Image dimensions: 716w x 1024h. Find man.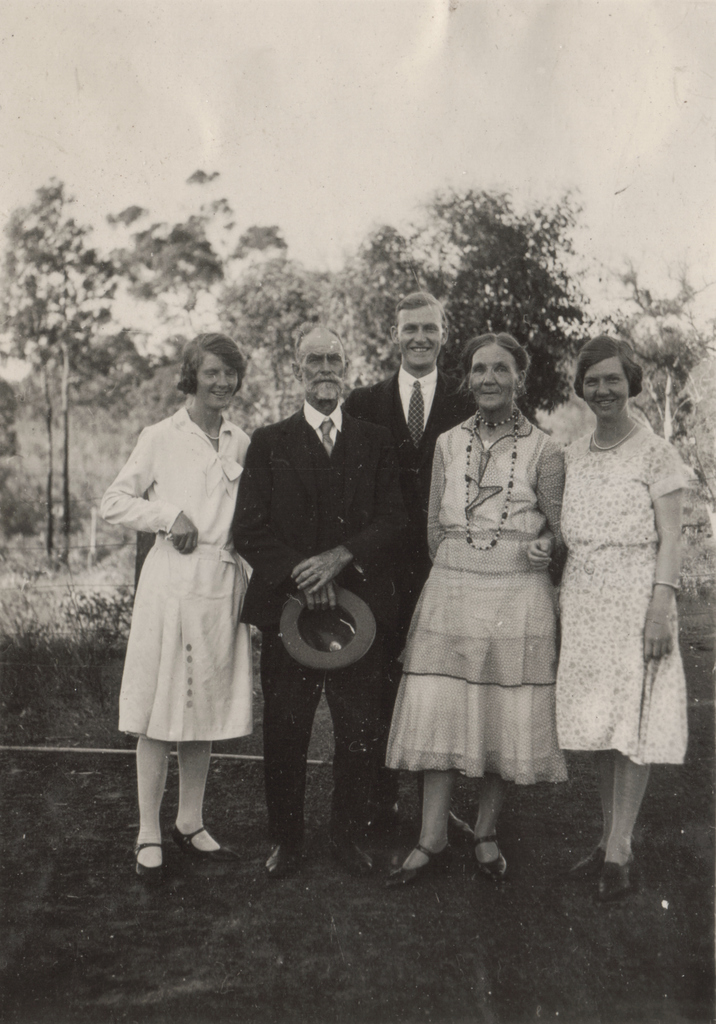
bbox=[232, 328, 419, 832].
